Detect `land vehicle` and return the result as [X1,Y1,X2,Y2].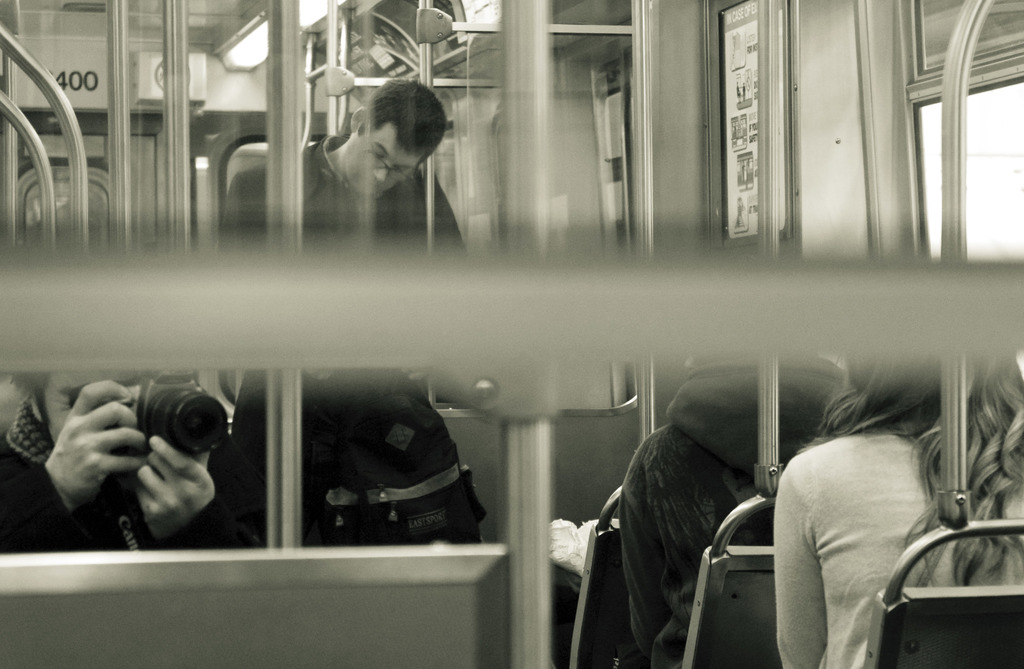
[0,0,1023,668].
